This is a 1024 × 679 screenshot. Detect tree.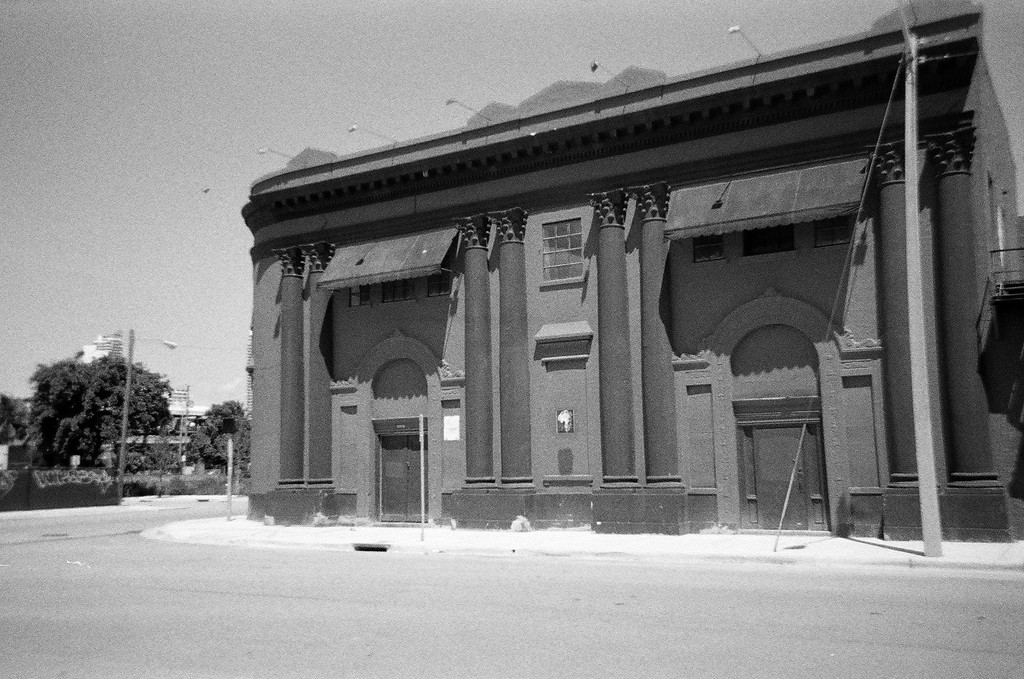
184 395 253 496.
